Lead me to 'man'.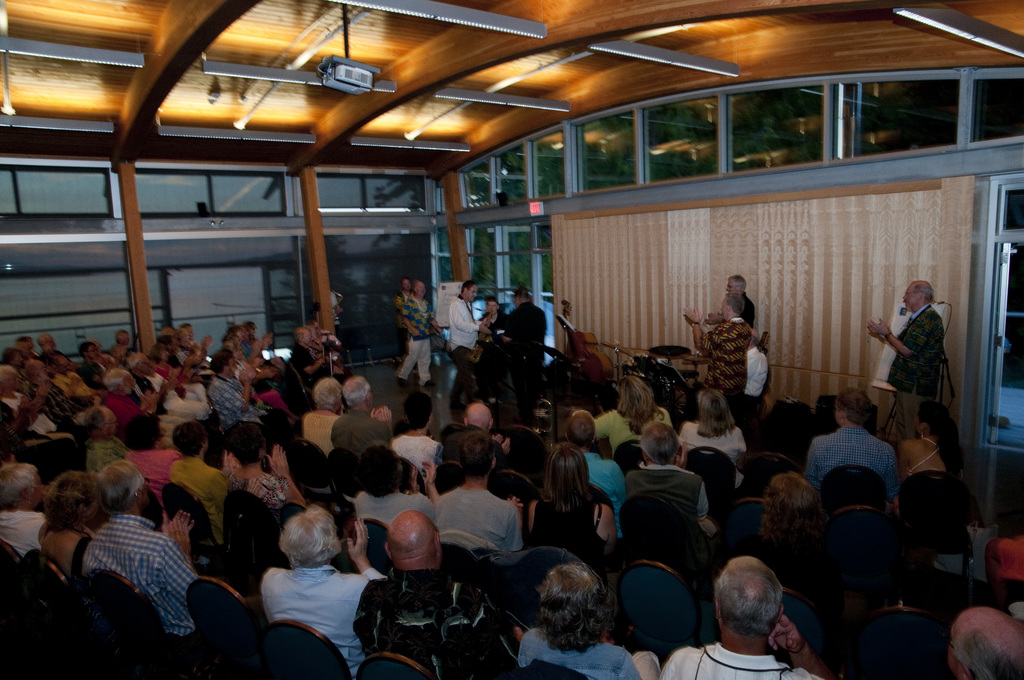
Lead to (433, 429, 525, 551).
